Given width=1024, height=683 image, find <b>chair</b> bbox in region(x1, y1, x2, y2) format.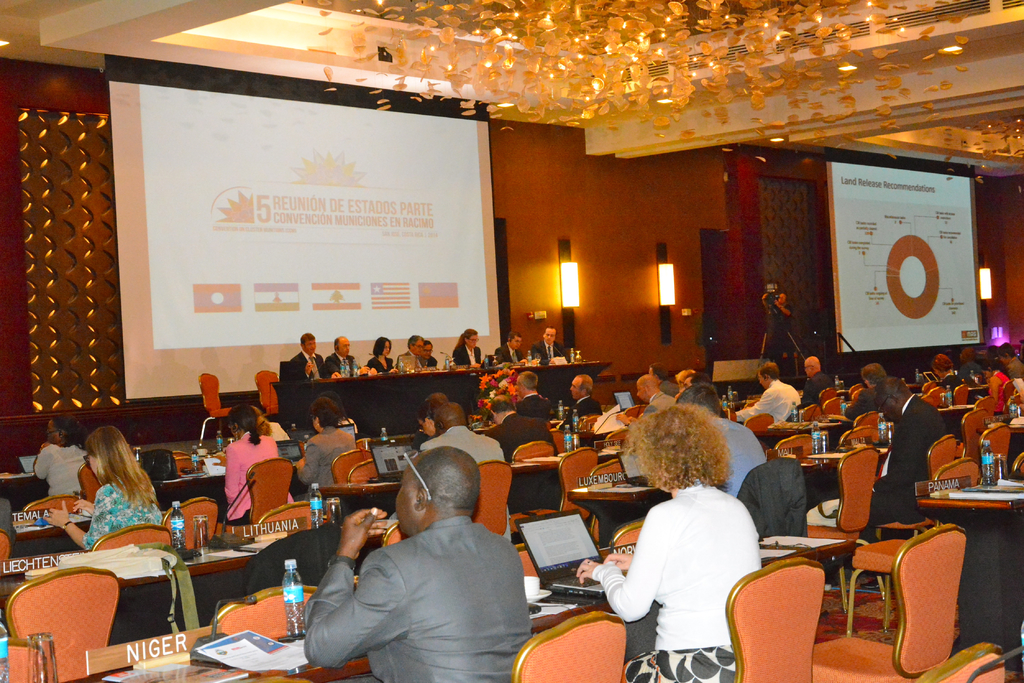
region(254, 371, 279, 420).
